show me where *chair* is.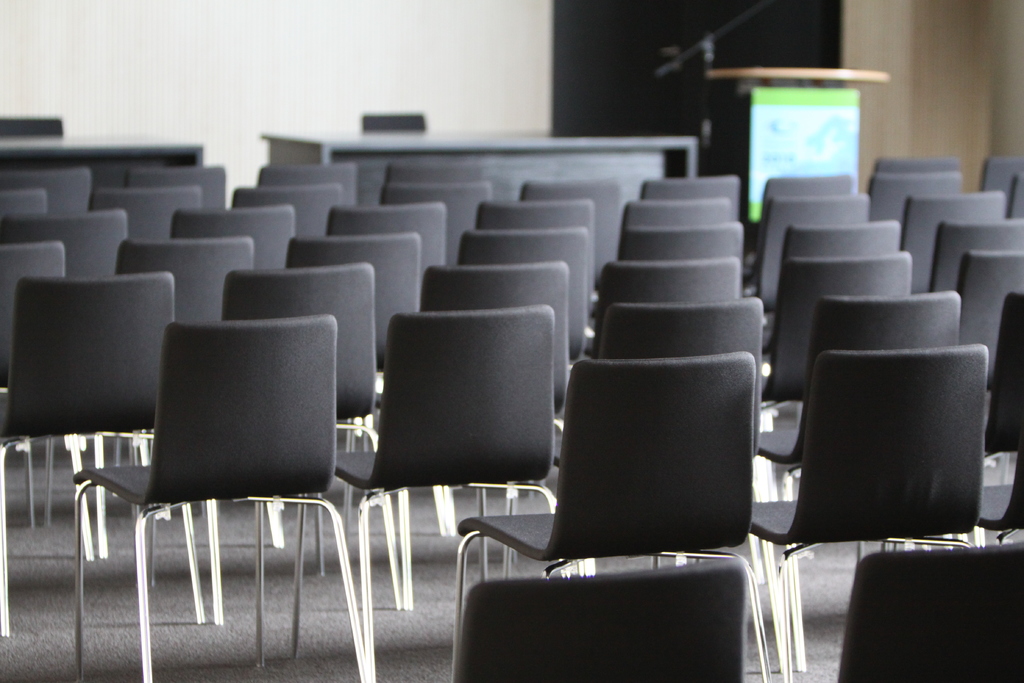
*chair* is at <box>754,252,917,504</box>.
